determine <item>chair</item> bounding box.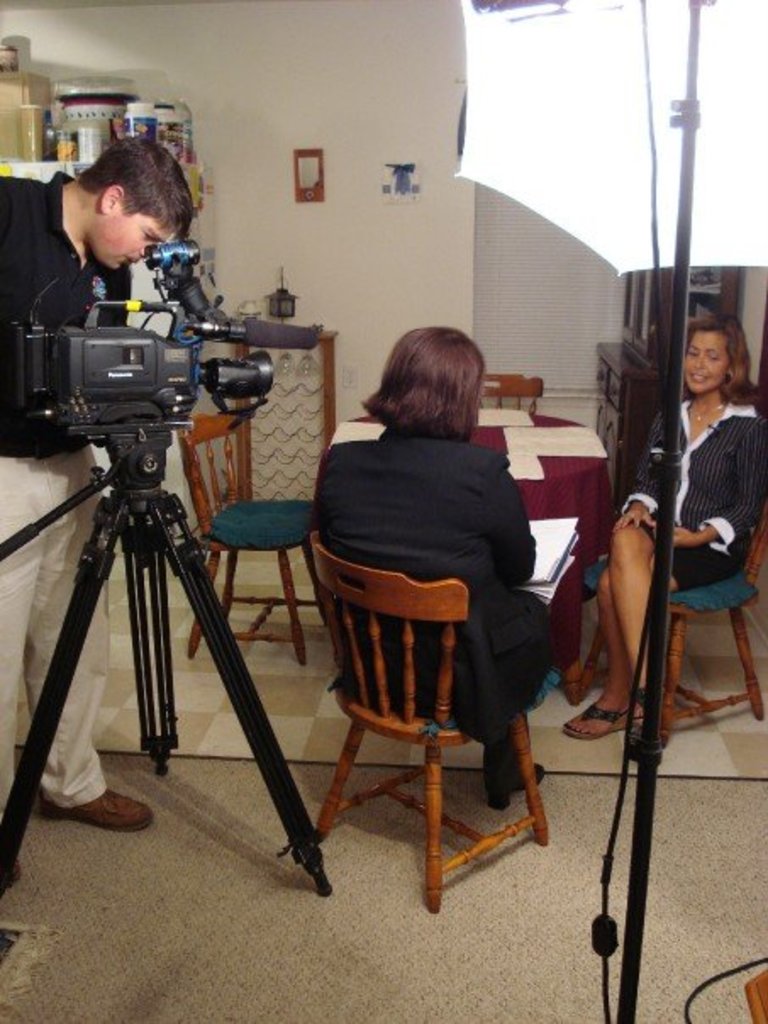
Determined: 181:392:327:680.
